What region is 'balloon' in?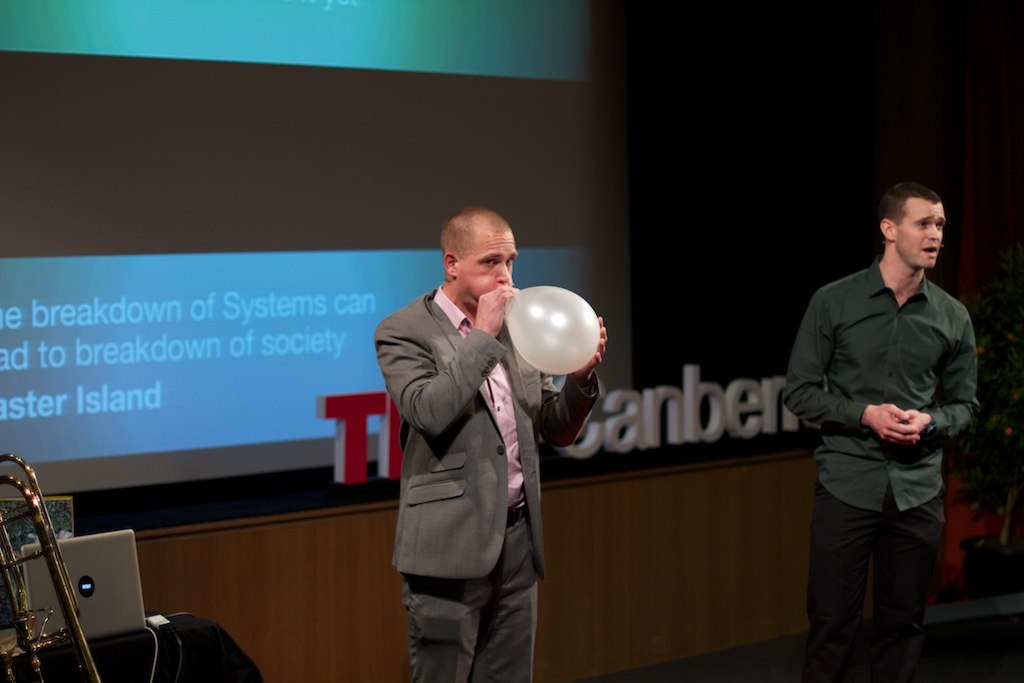
BBox(503, 285, 601, 380).
